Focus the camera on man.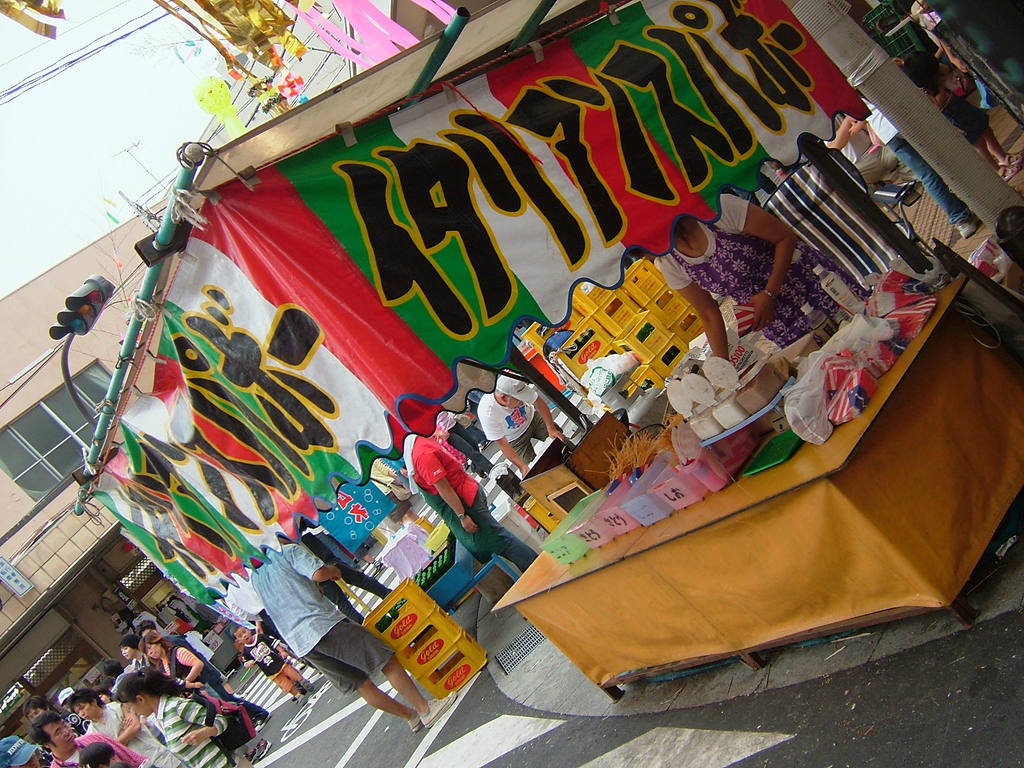
Focus region: detection(35, 719, 161, 767).
